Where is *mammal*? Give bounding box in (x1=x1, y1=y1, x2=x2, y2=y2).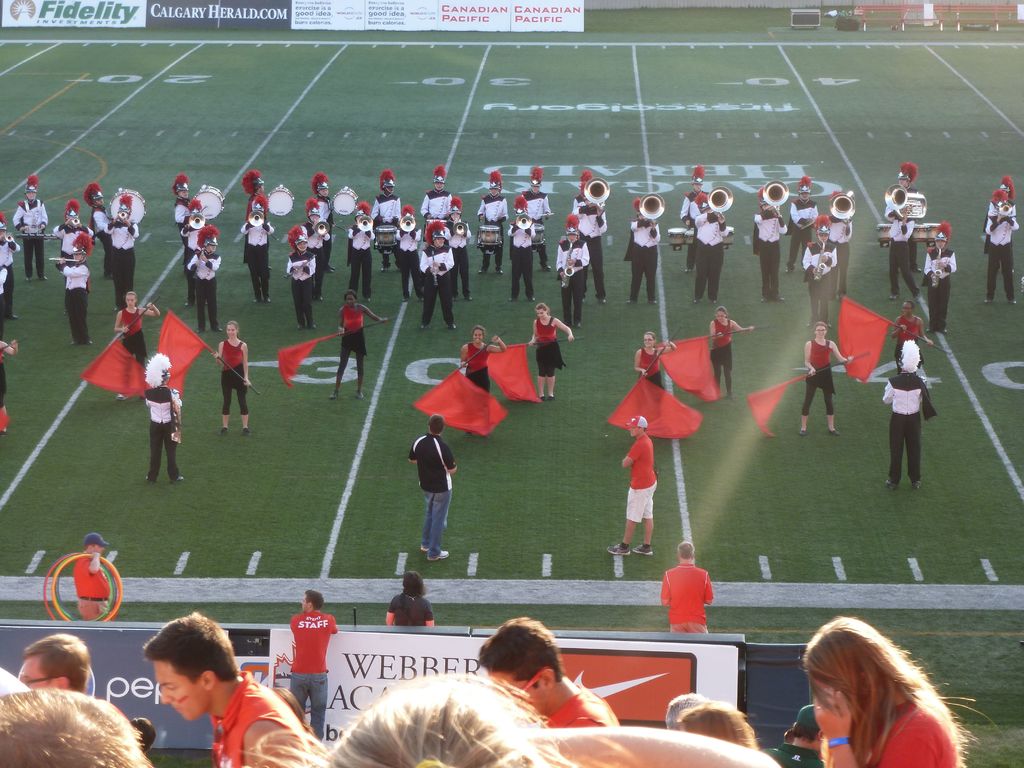
(x1=709, y1=307, x2=753, y2=400).
